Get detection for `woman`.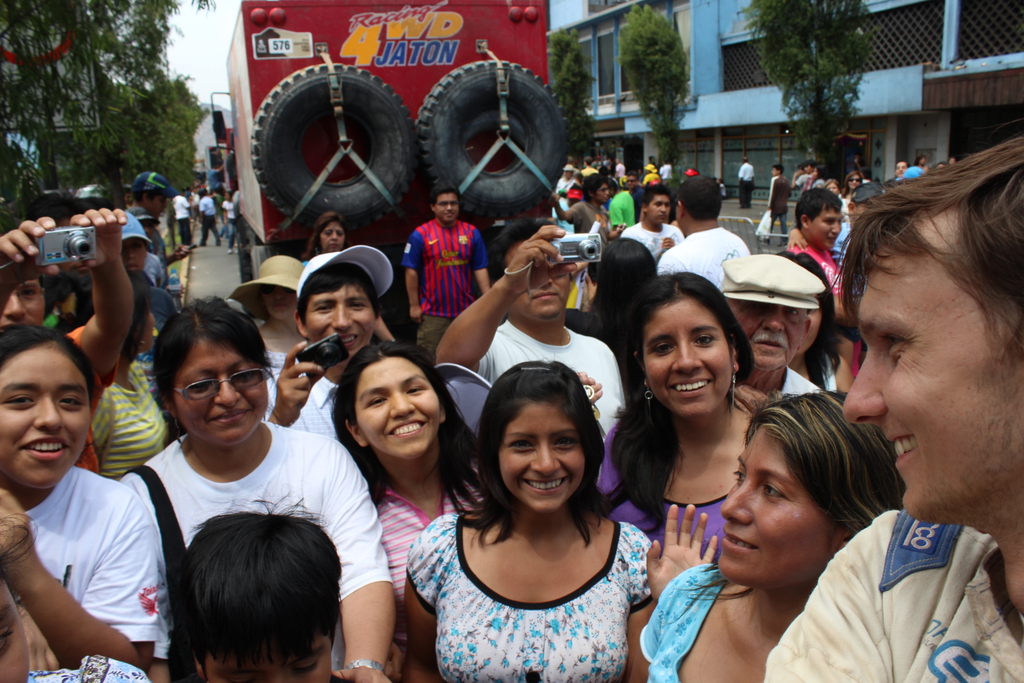
Detection: x1=842, y1=172, x2=867, y2=202.
